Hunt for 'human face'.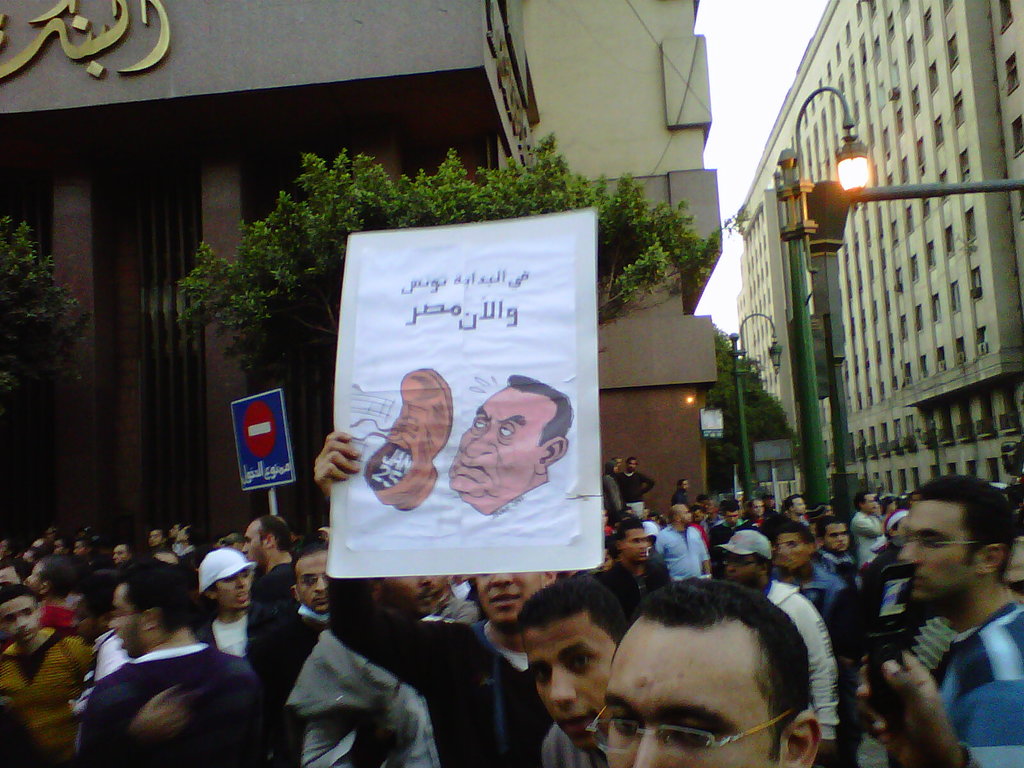
Hunted down at x1=620 y1=528 x2=647 y2=556.
